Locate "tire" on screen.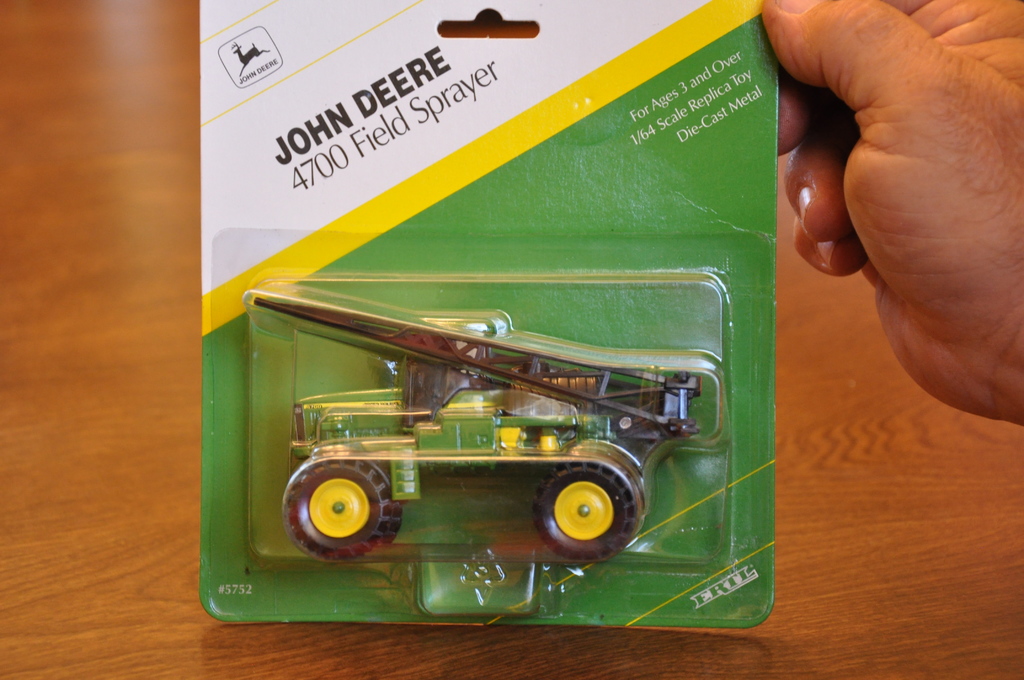
On screen at [281,460,403,564].
